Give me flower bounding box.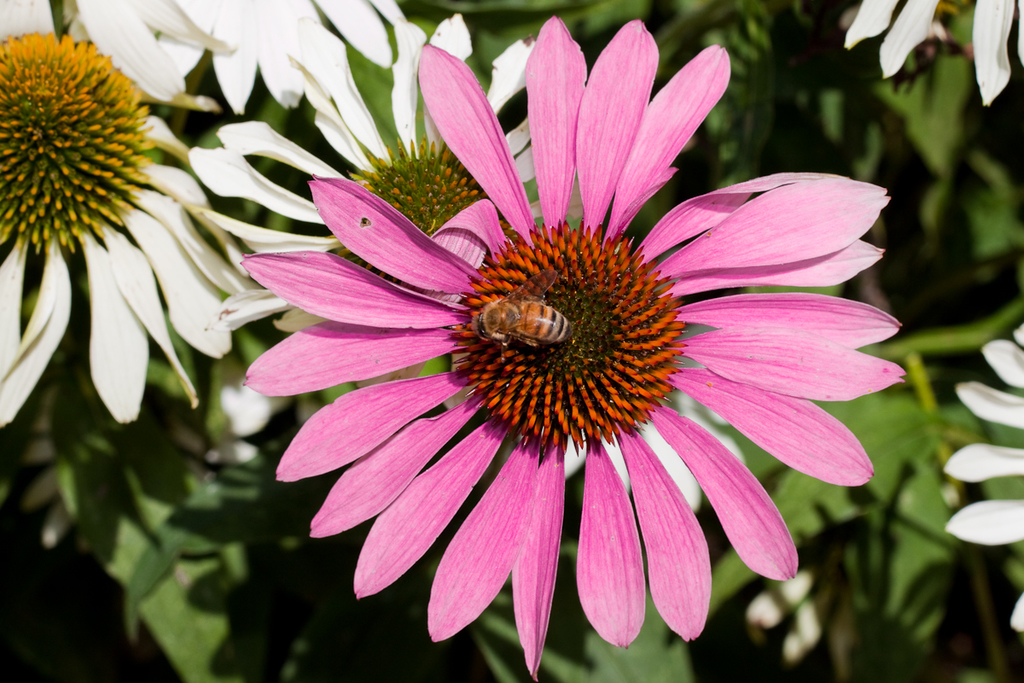
943, 317, 1023, 633.
